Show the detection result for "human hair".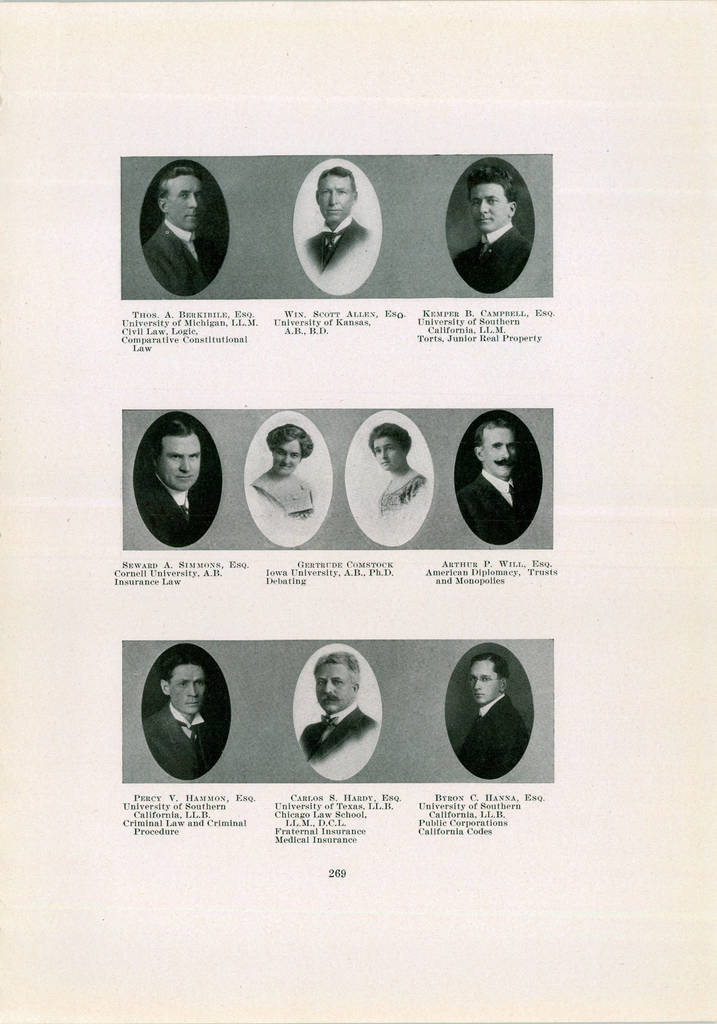
select_region(152, 422, 199, 460).
